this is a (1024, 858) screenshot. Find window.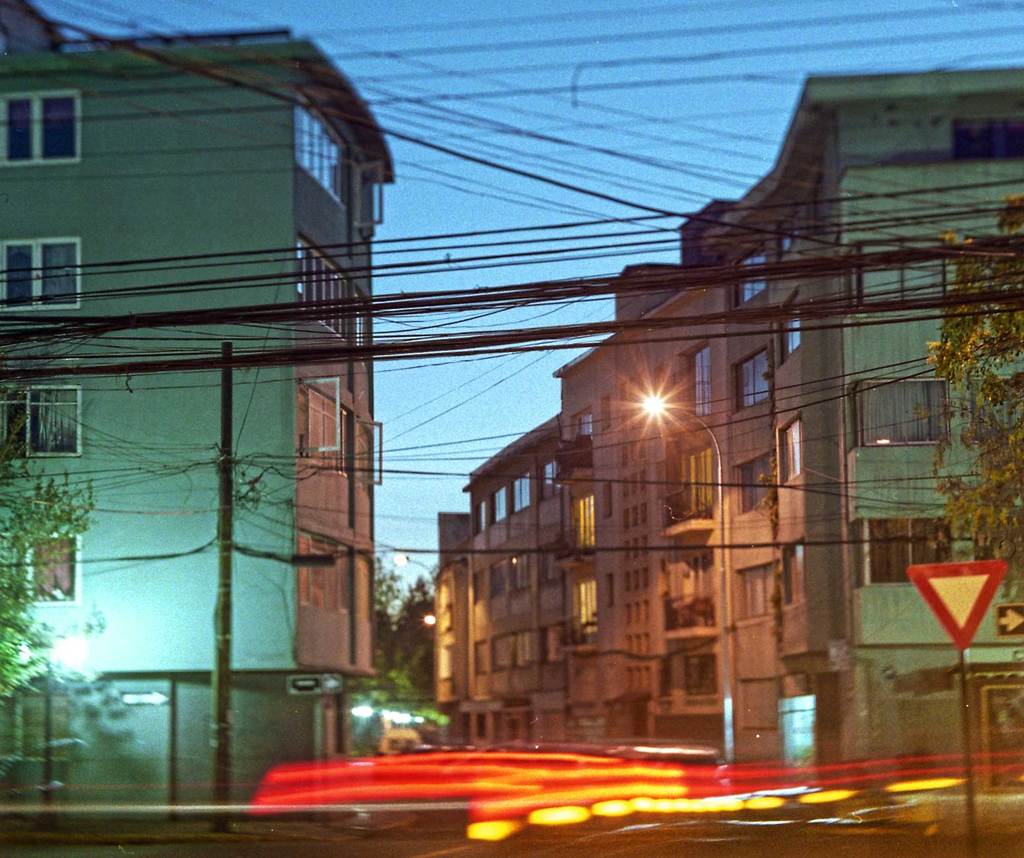
Bounding box: [left=725, top=345, right=776, bottom=412].
